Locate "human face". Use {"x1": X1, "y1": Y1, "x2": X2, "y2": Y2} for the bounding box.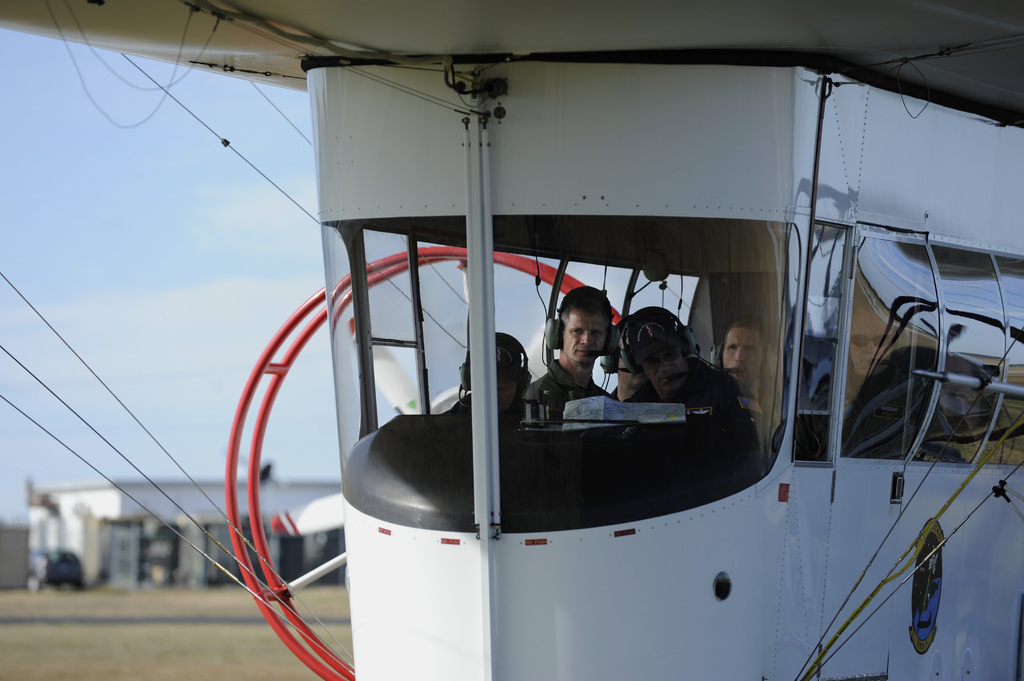
{"x1": 563, "y1": 308, "x2": 609, "y2": 367}.
